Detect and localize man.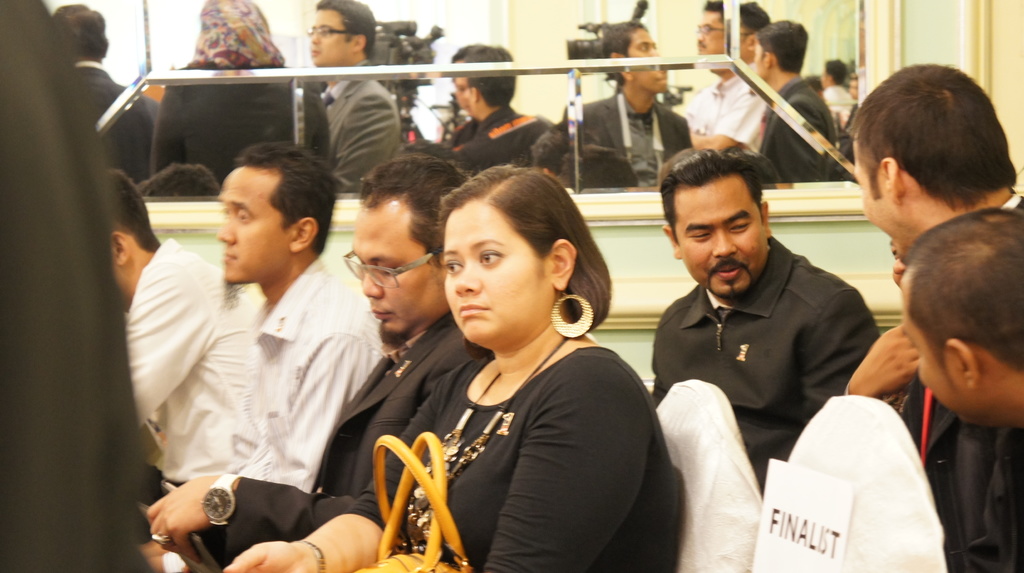
Localized at bbox=[305, 0, 403, 197].
